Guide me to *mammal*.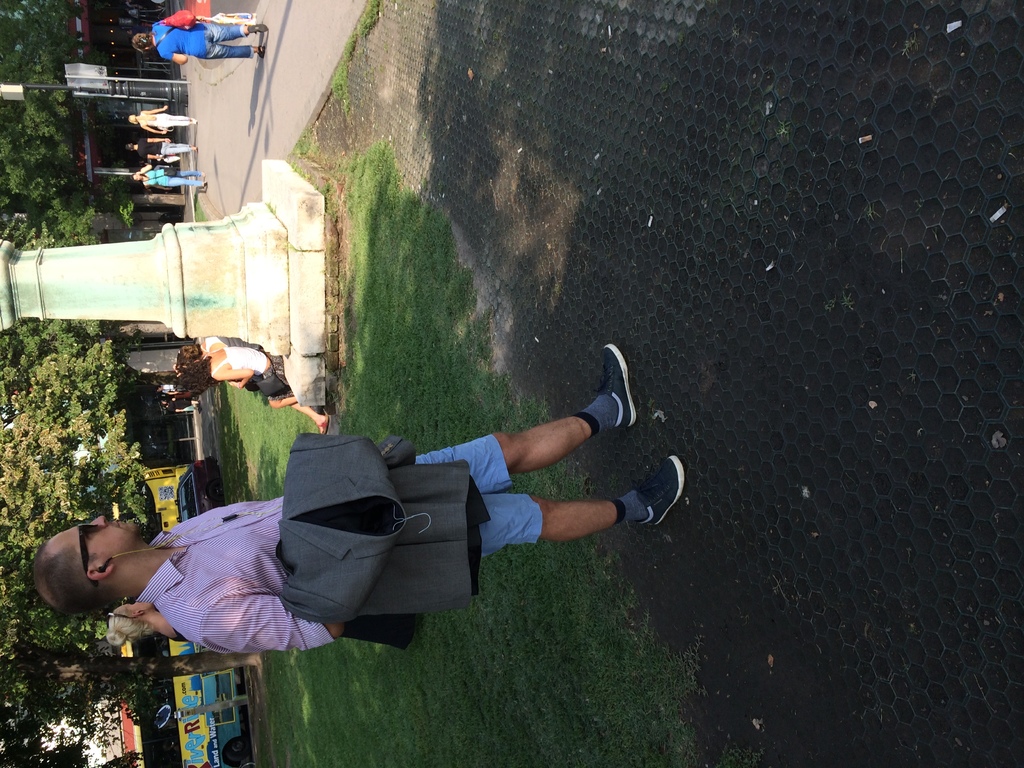
Guidance: locate(132, 165, 209, 193).
